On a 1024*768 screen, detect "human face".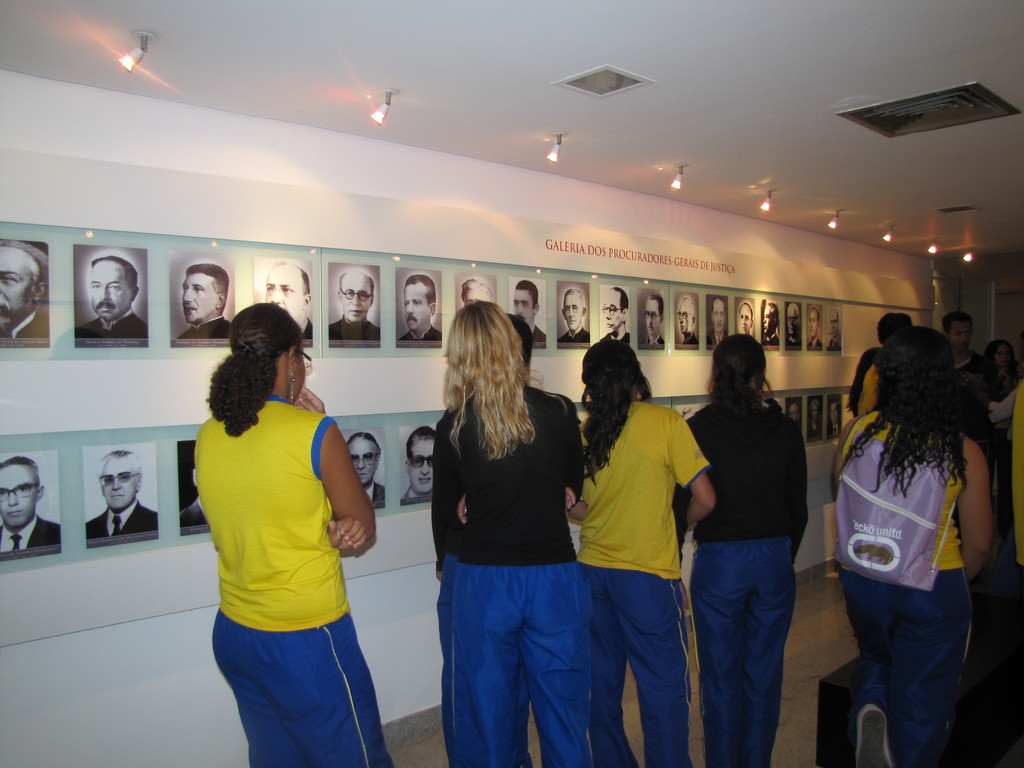
crop(263, 266, 306, 321).
